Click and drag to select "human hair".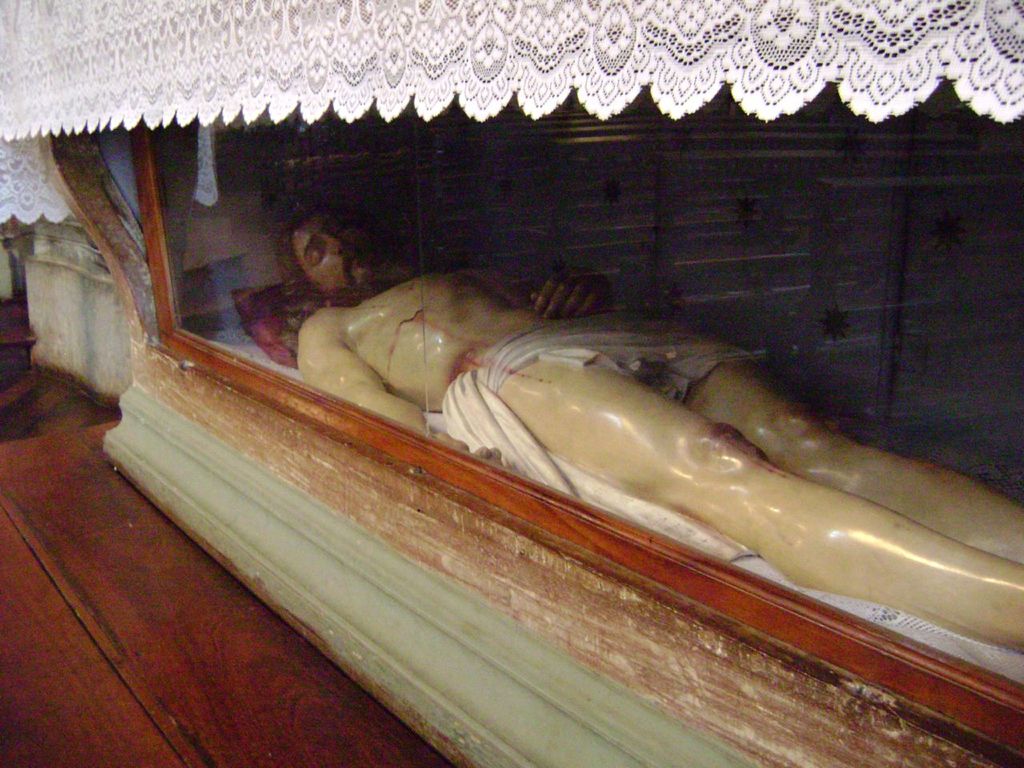
Selection: [x1=262, y1=188, x2=384, y2=316].
